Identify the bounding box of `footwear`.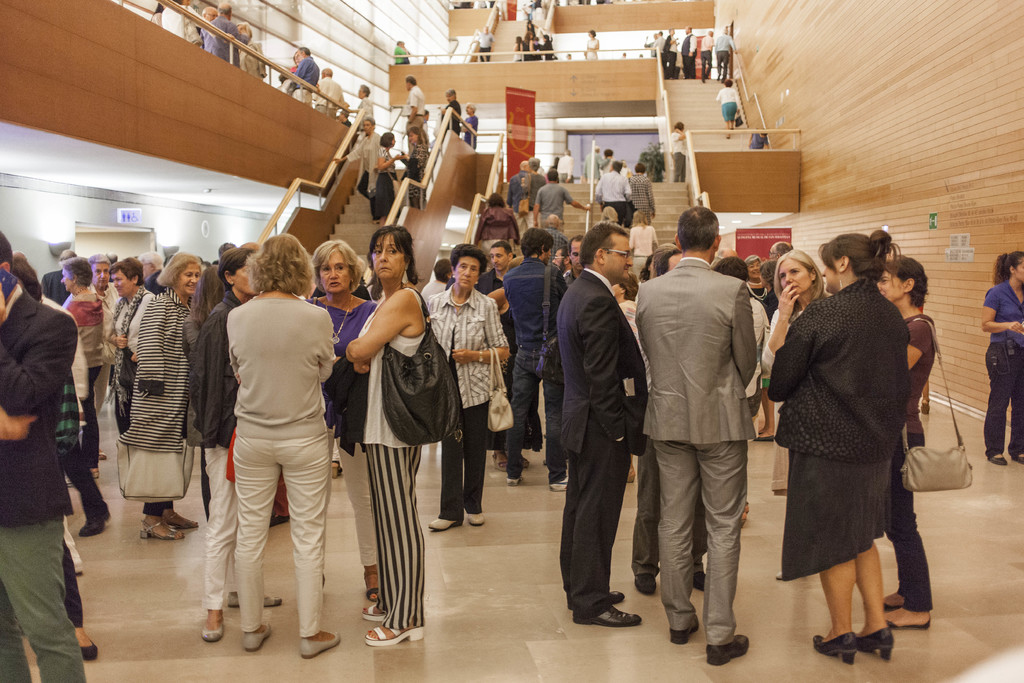
707:639:754:671.
